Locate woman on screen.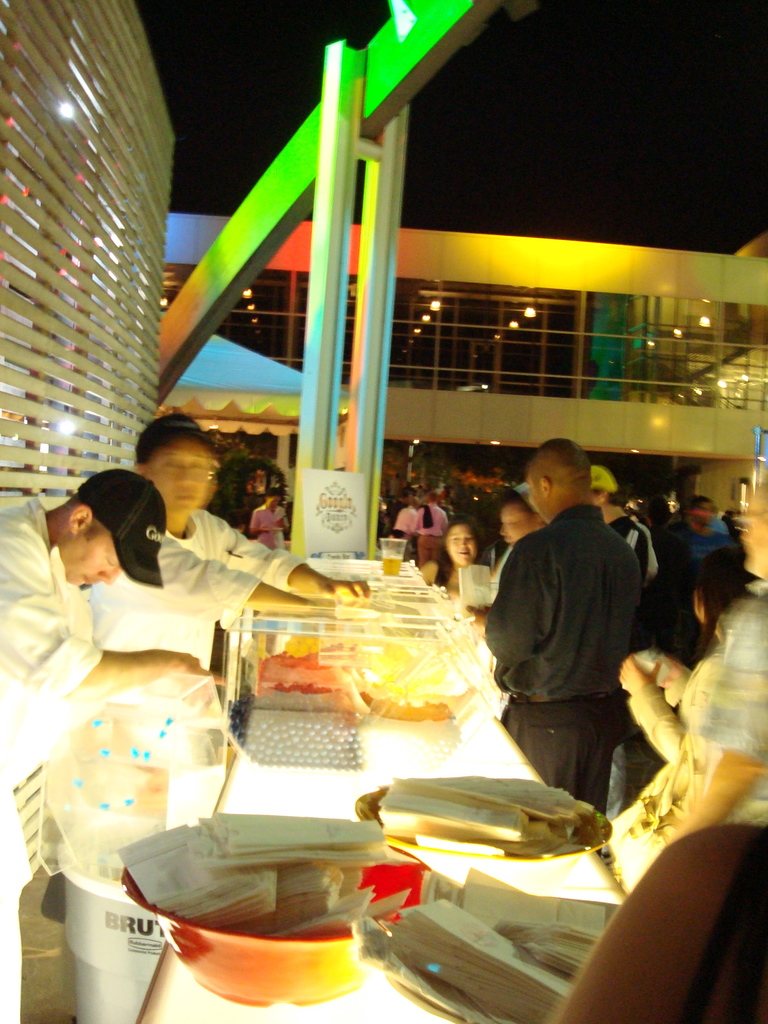
On screen at BBox(416, 514, 479, 610).
